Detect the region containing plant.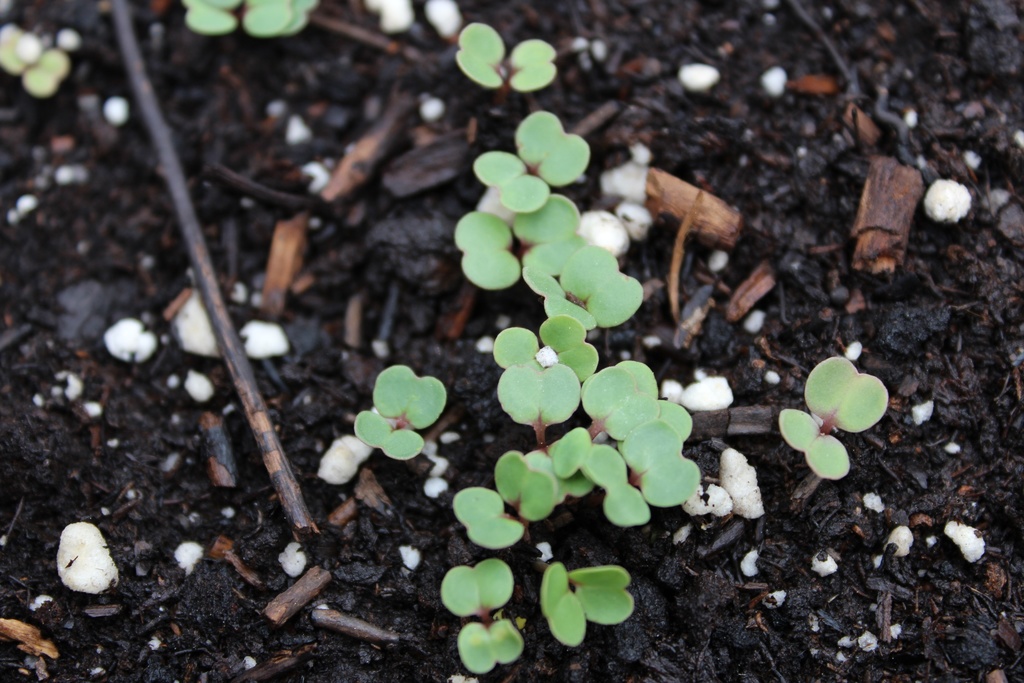
region(524, 424, 591, 509).
